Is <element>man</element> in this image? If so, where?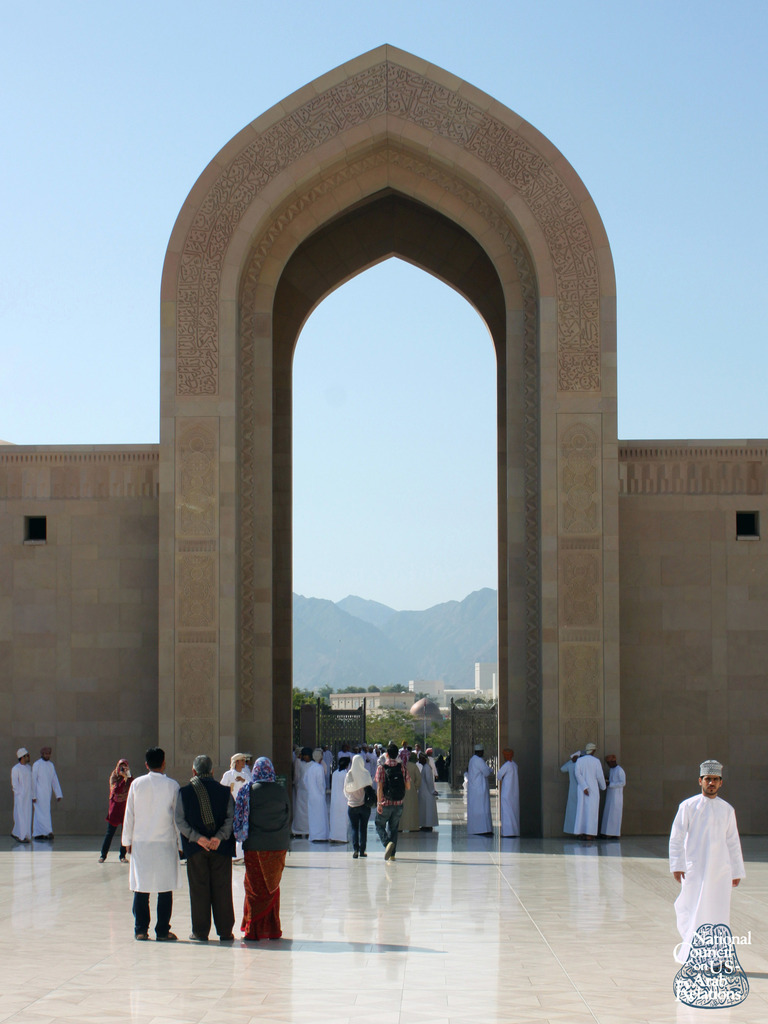
Yes, at [177,756,231,942].
